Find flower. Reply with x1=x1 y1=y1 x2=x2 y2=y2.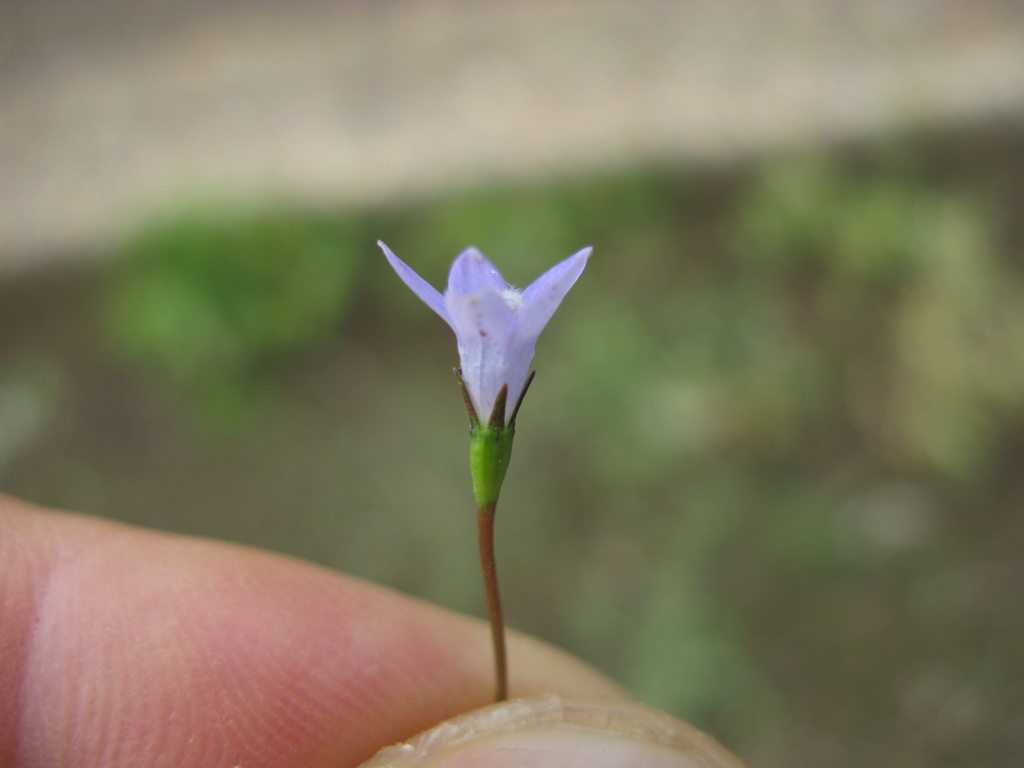
x1=380 y1=236 x2=598 y2=442.
